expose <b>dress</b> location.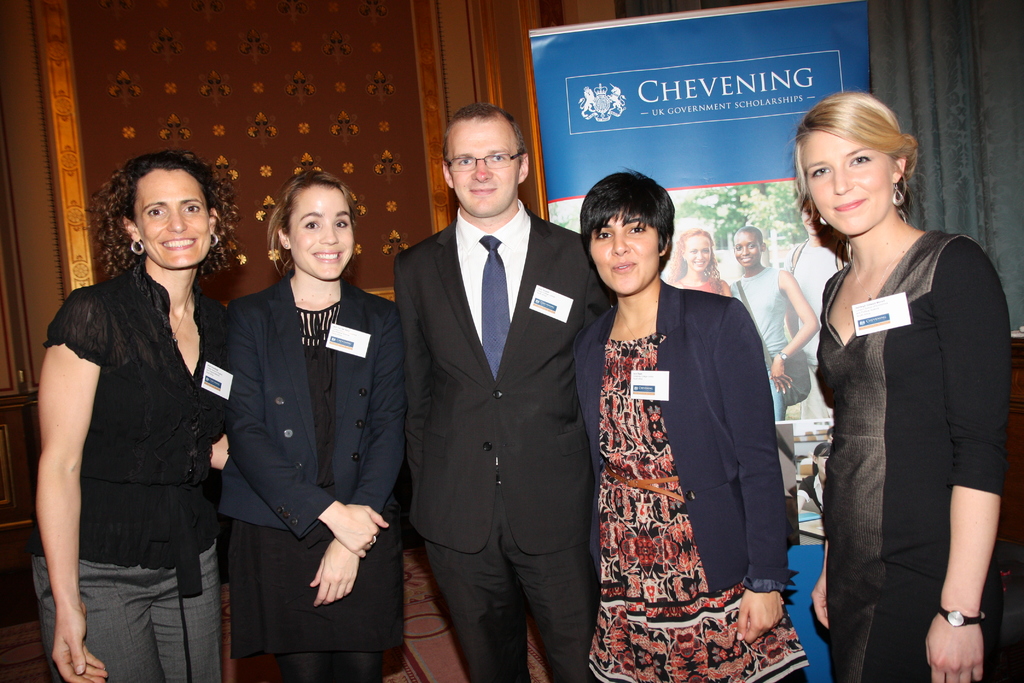
Exposed at rect(813, 227, 1012, 682).
